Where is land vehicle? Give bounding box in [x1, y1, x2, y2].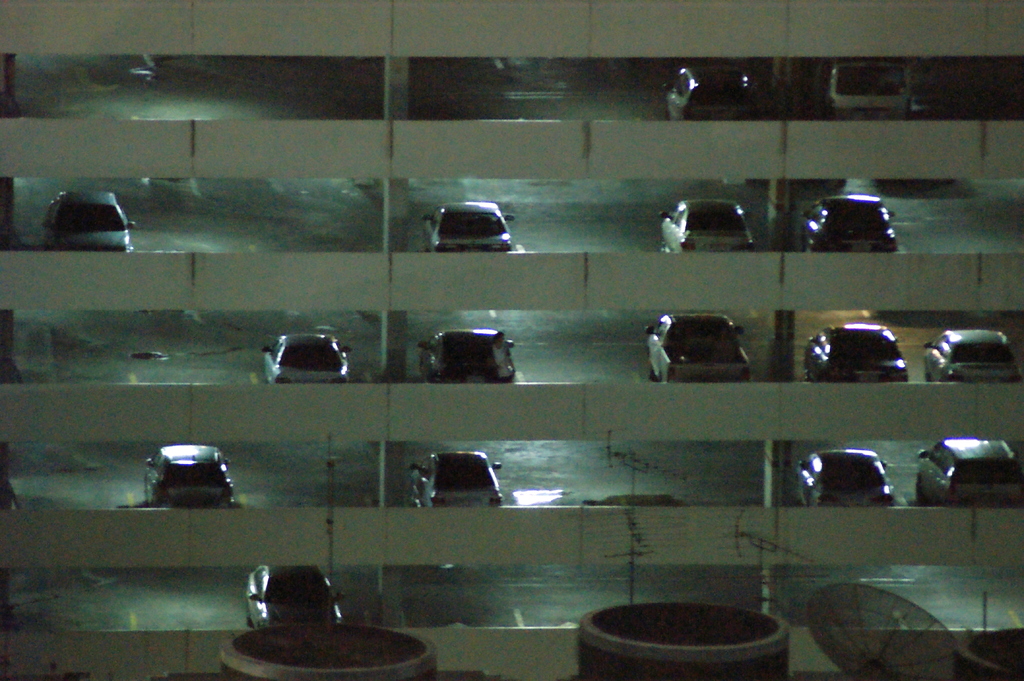
[643, 312, 751, 387].
